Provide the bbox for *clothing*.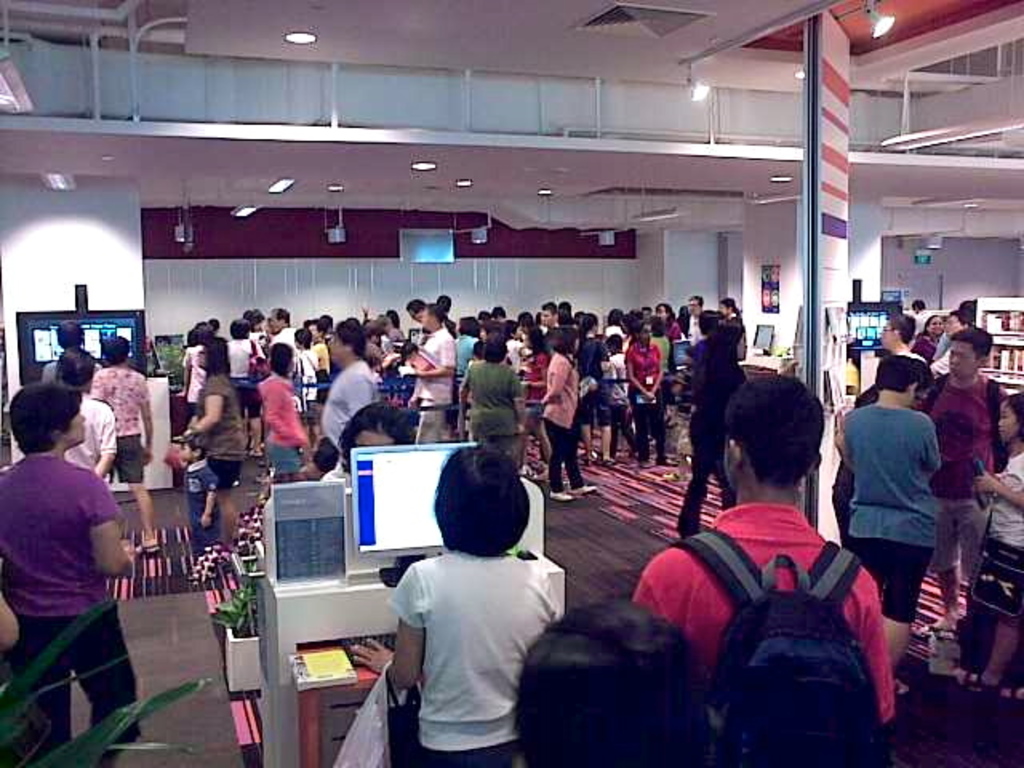
l=627, t=346, r=666, b=442.
